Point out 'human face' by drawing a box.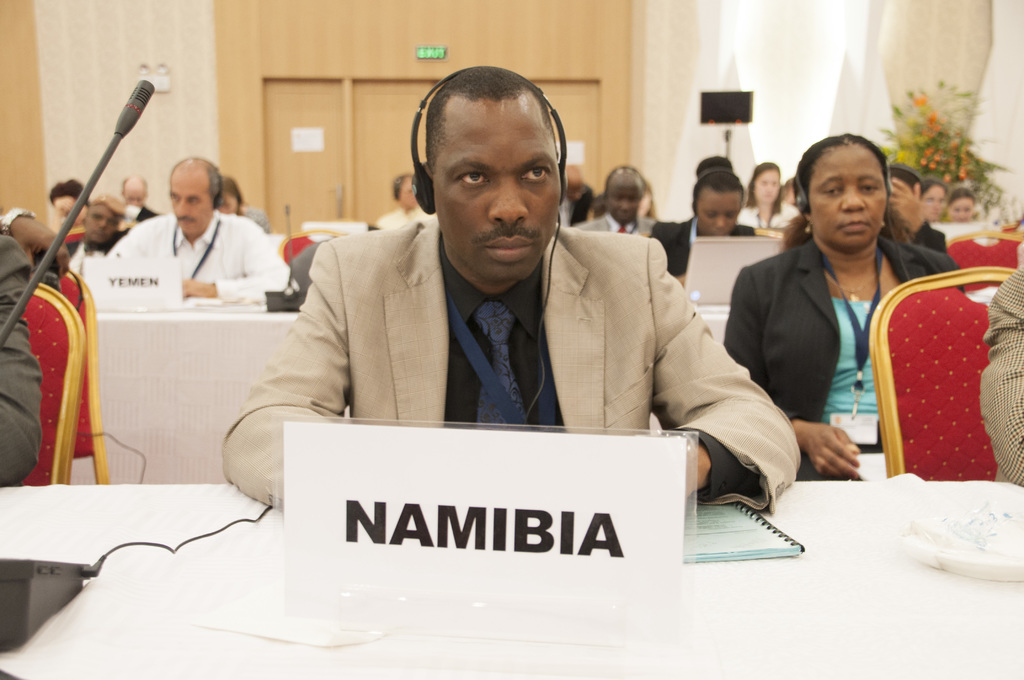
(122, 187, 148, 208).
